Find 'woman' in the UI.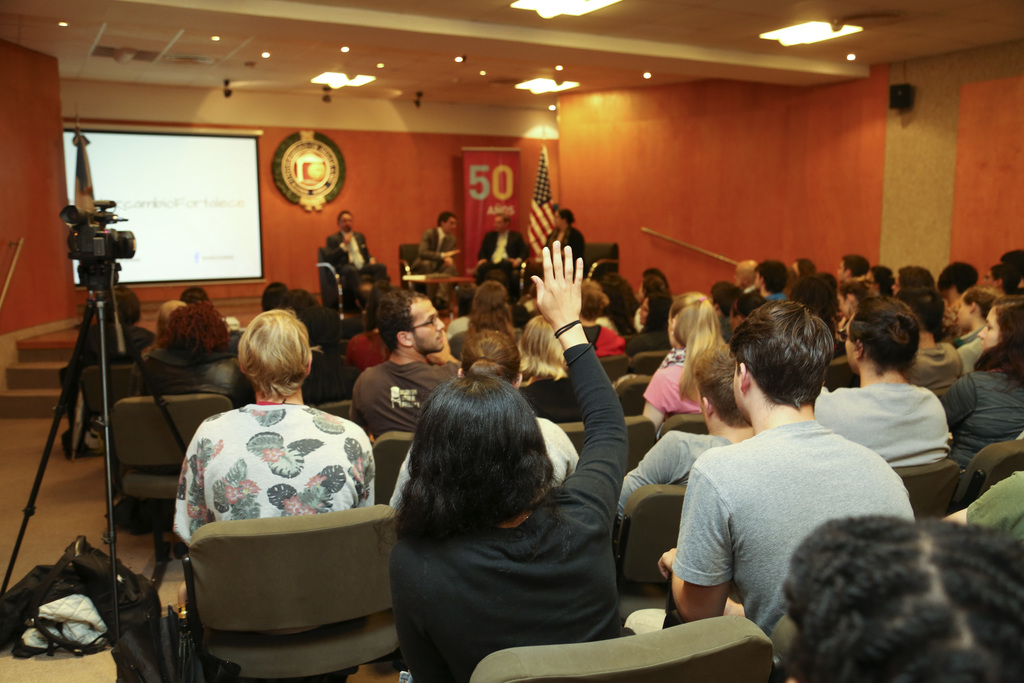
UI element at pyautogui.locateOnScreen(646, 290, 735, 433).
